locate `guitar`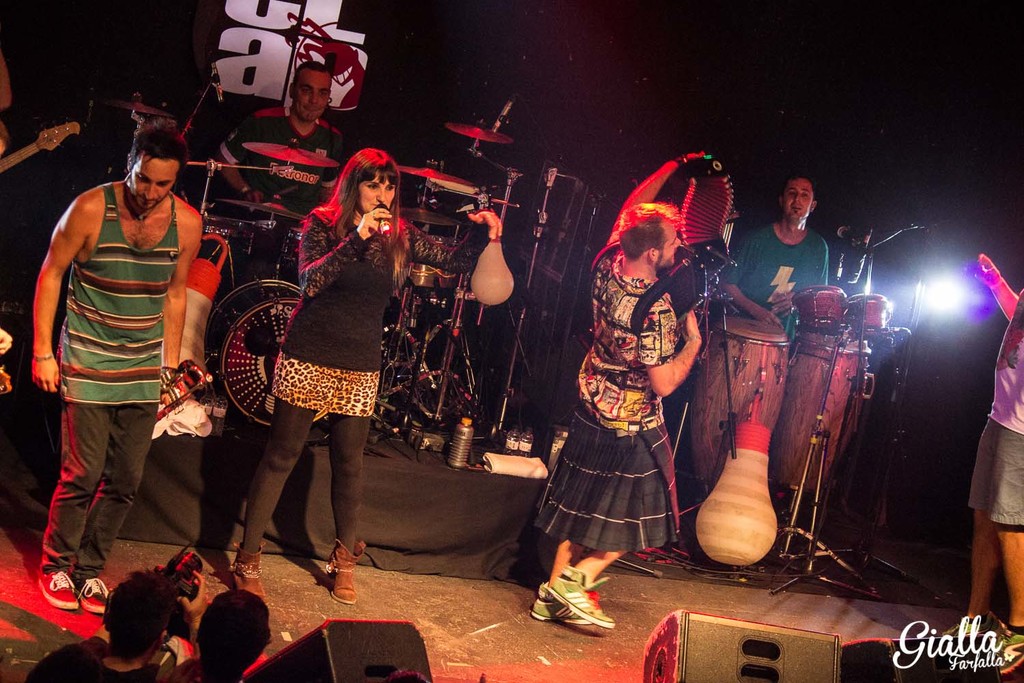
(left=0, top=120, right=81, bottom=172)
